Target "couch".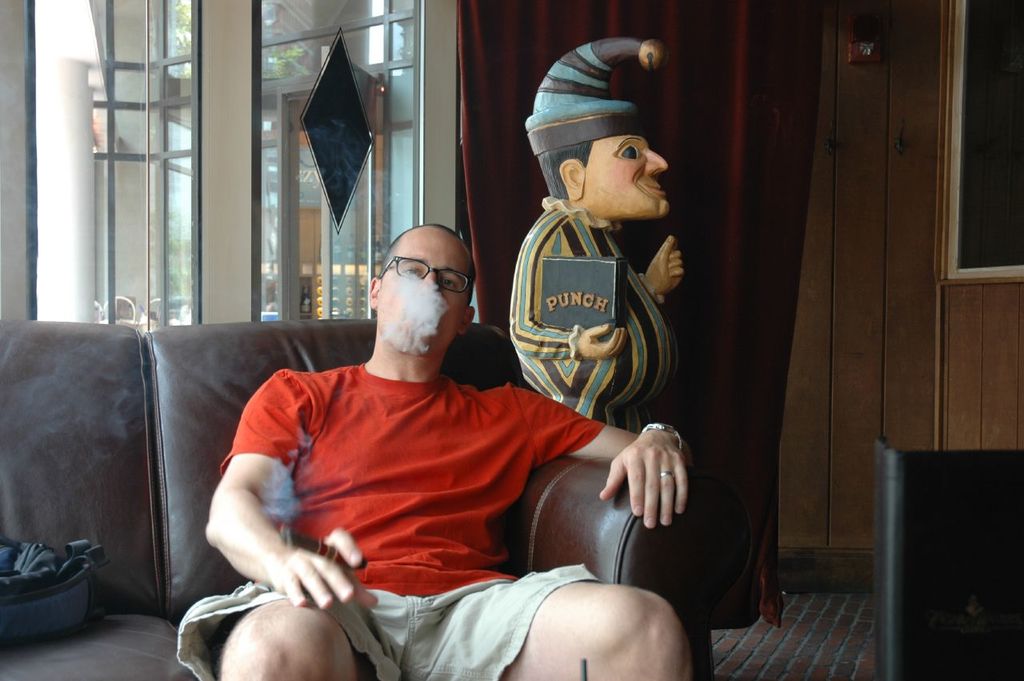
Target region: <region>99, 250, 734, 680</region>.
